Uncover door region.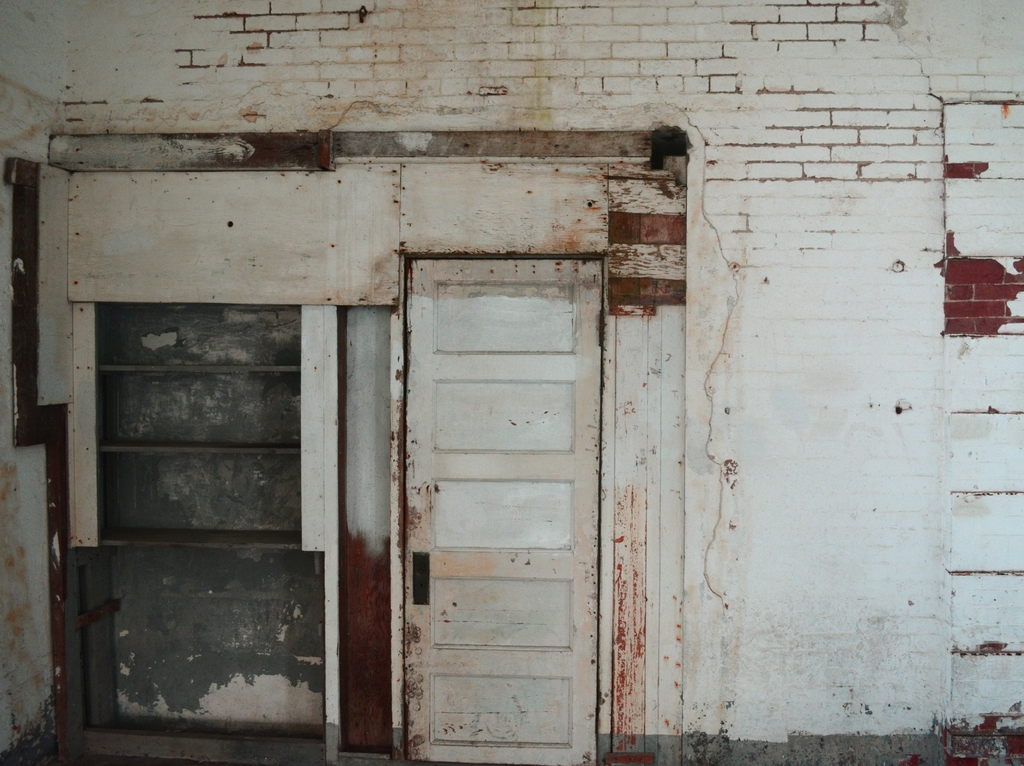
Uncovered: x1=405 y1=258 x2=605 y2=763.
